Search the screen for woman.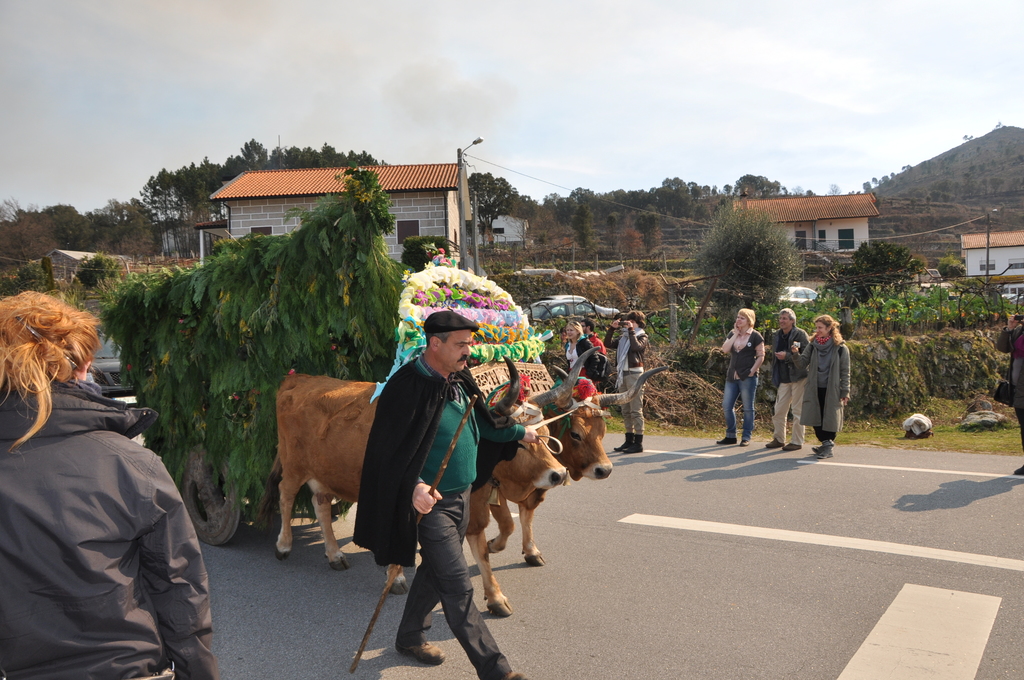
Found at locate(564, 316, 595, 381).
